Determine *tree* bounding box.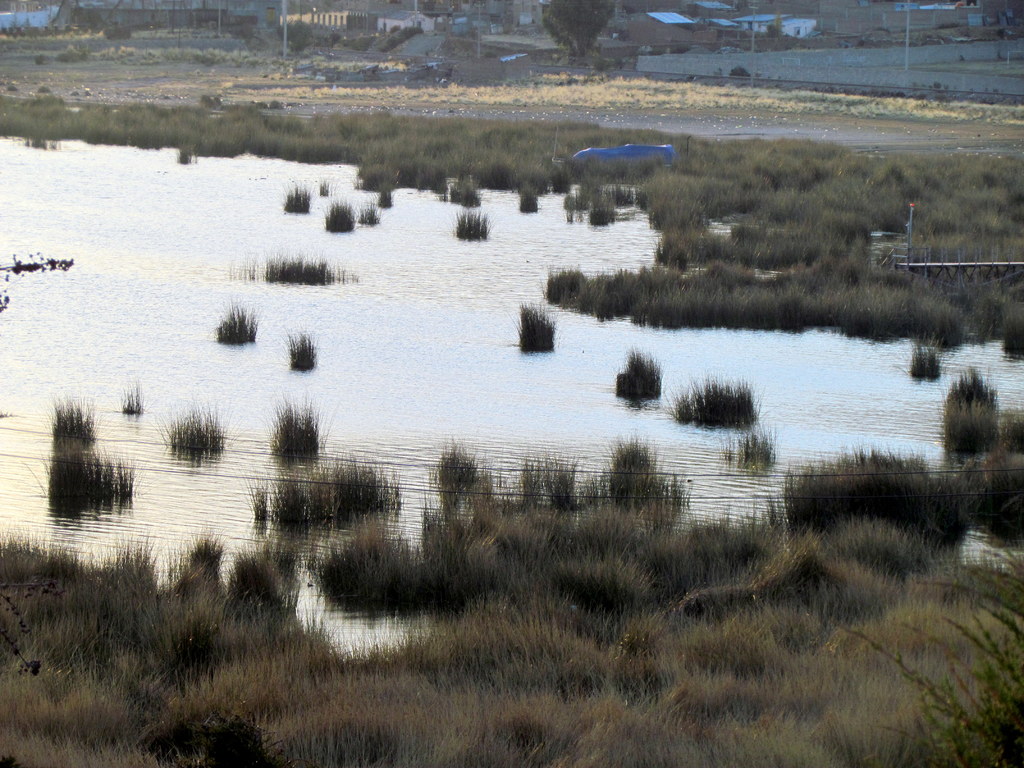
Determined: <region>764, 8, 785, 40</region>.
